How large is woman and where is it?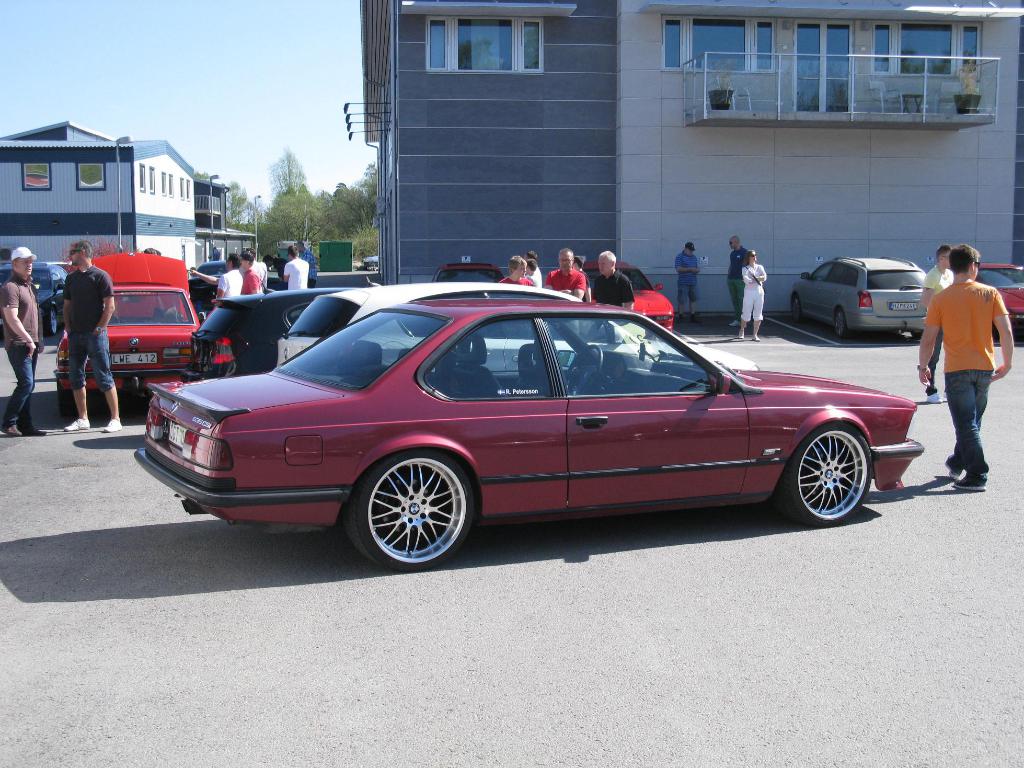
Bounding box: locate(740, 249, 767, 340).
